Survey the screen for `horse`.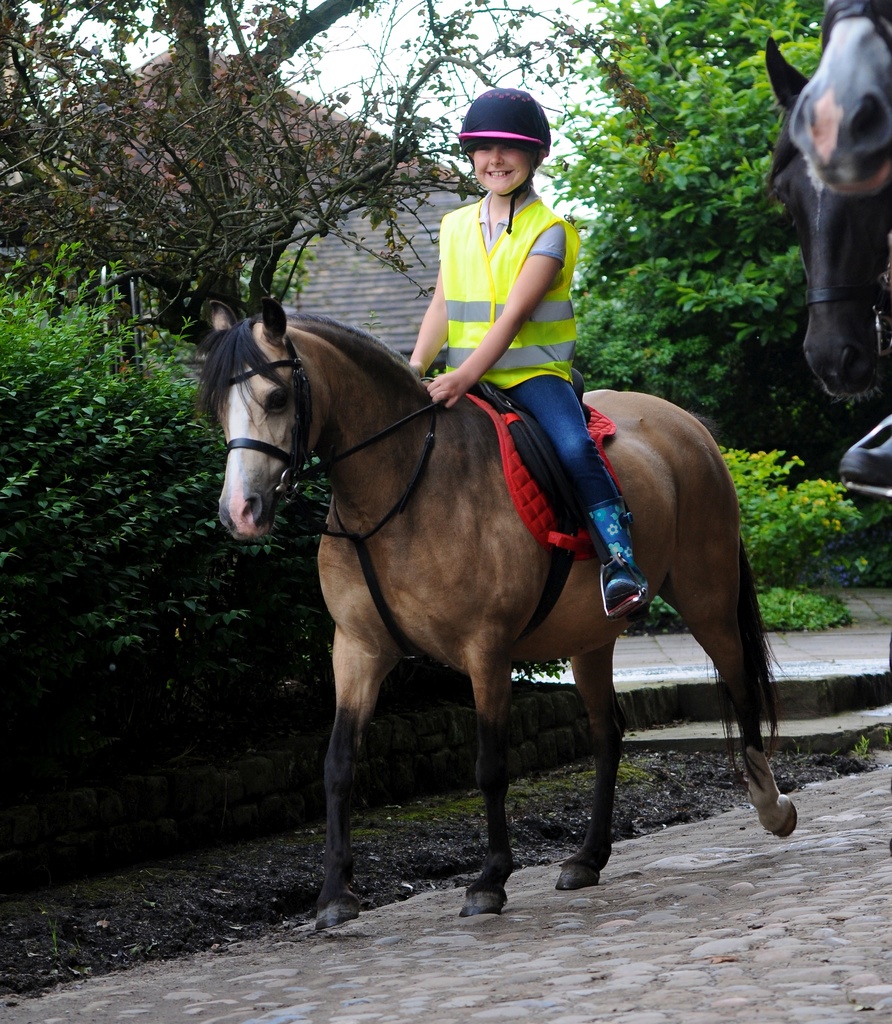
Survey found: left=186, top=297, right=799, bottom=935.
